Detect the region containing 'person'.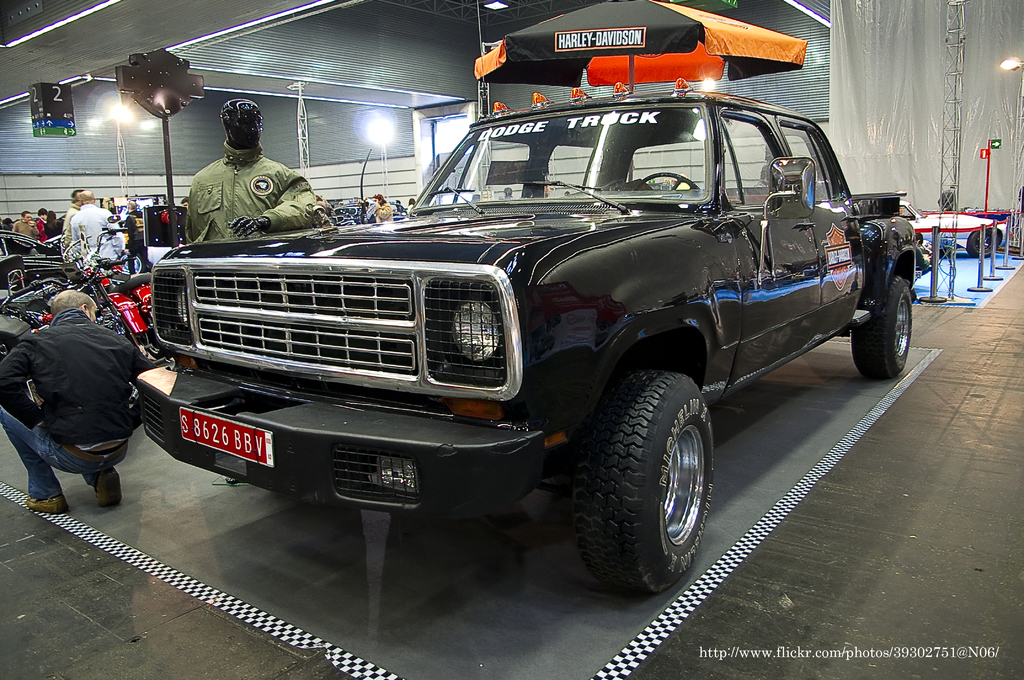
<region>12, 207, 41, 254</region>.
